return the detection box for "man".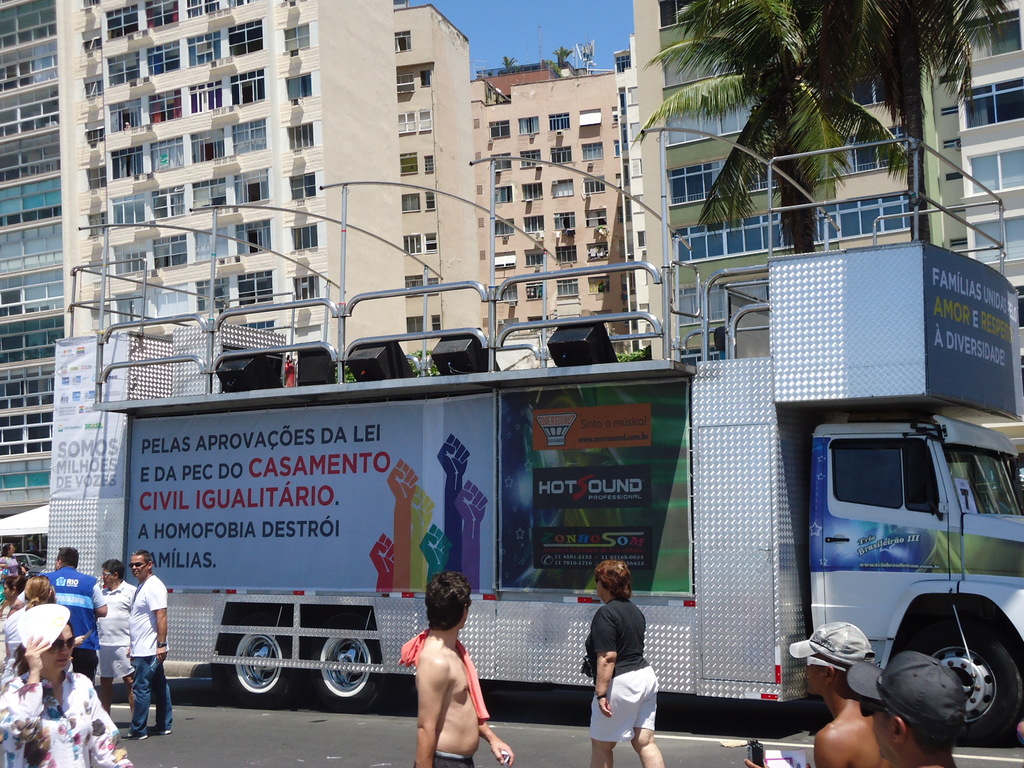
737, 615, 890, 767.
